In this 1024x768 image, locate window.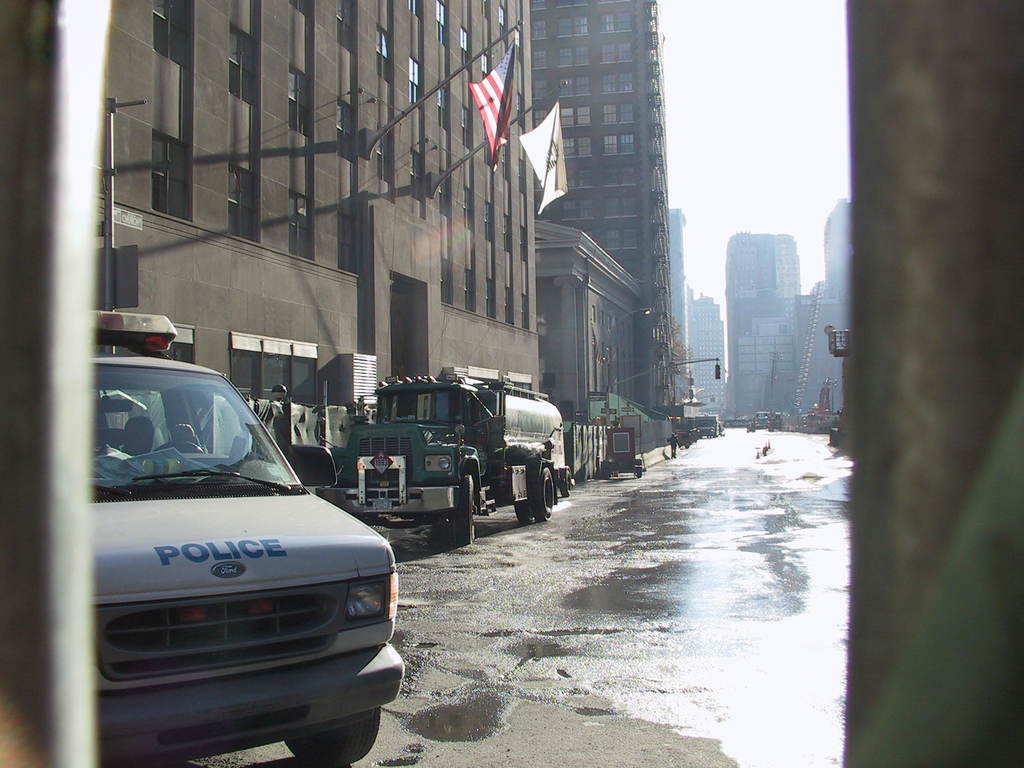
Bounding box: 172:324:196:365.
